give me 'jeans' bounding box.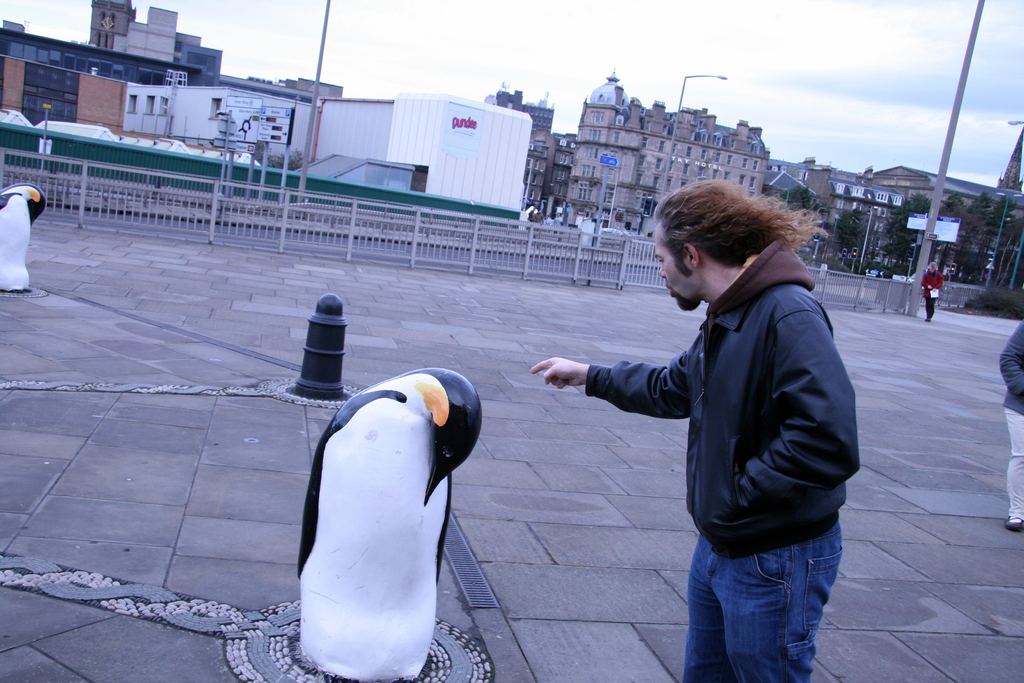
<region>669, 523, 854, 670</region>.
